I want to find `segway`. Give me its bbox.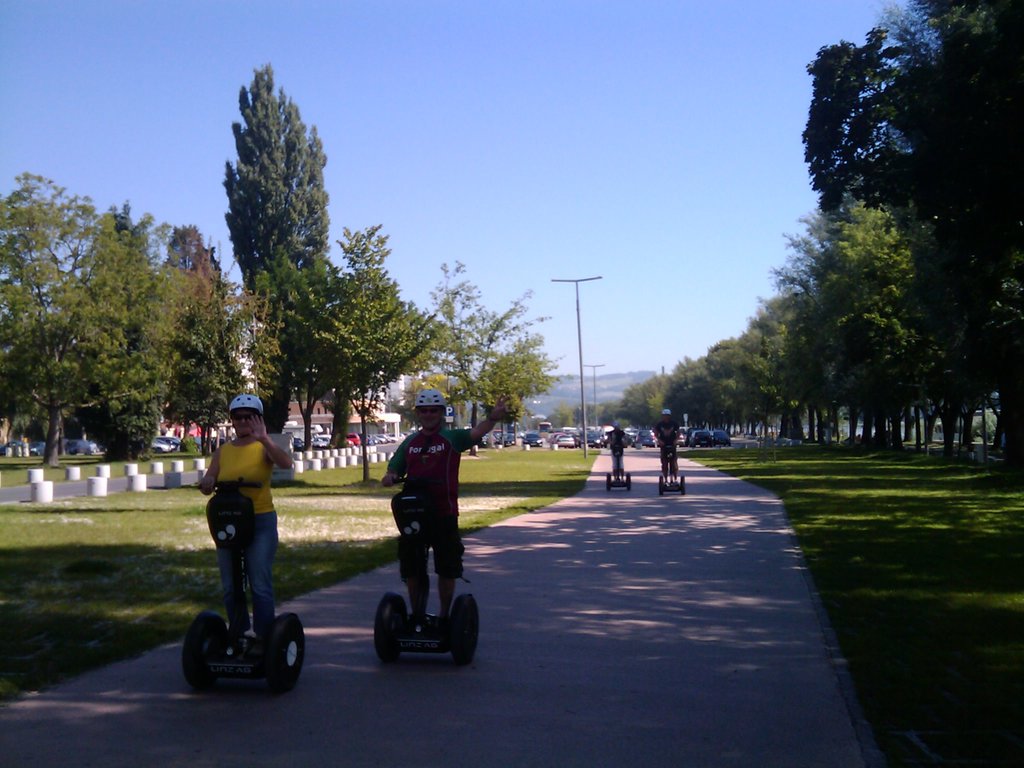
left=371, top=472, right=480, bottom=671.
